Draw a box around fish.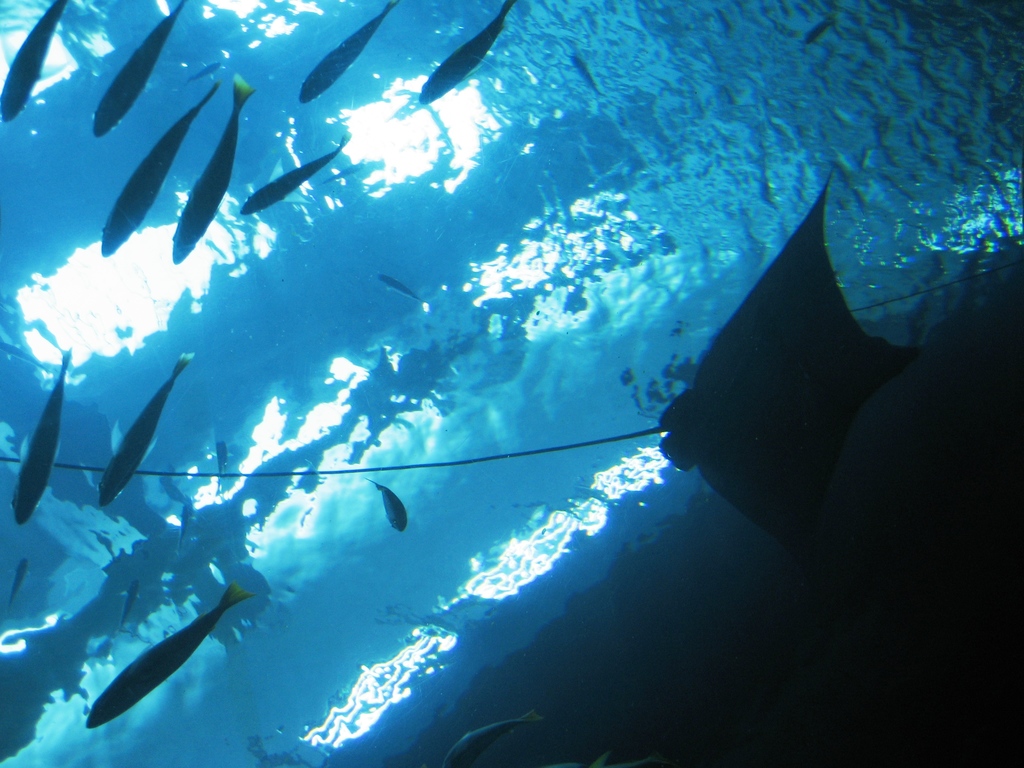
438 717 547 767.
